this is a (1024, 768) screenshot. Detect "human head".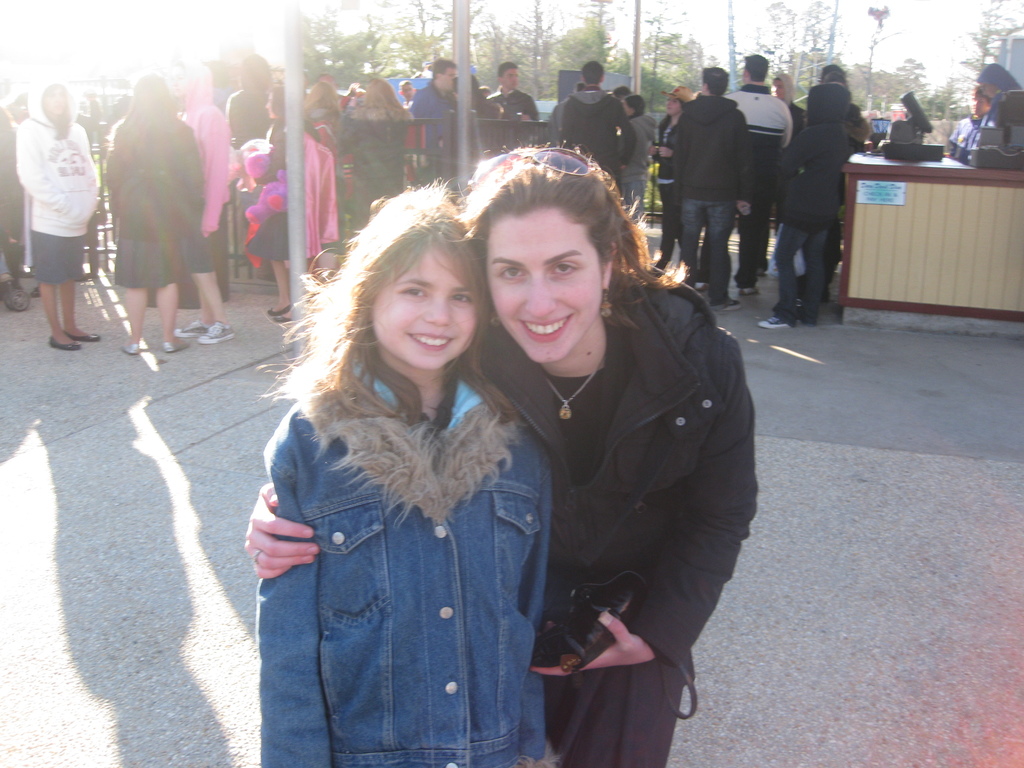
x1=461, y1=152, x2=636, y2=358.
